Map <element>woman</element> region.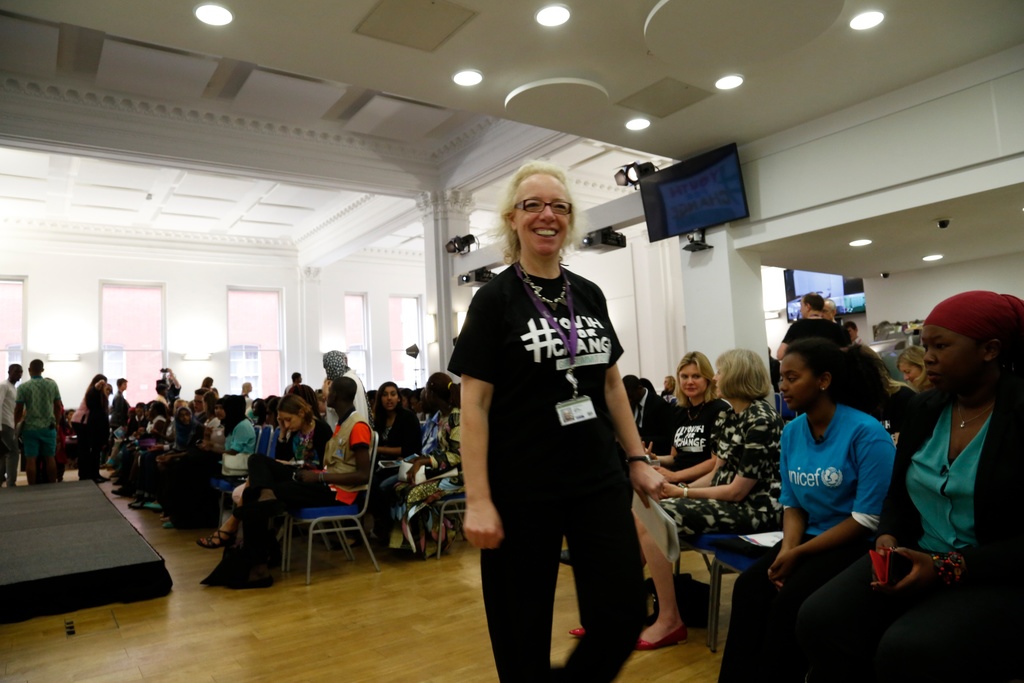
Mapped to (x1=78, y1=375, x2=108, y2=483).
